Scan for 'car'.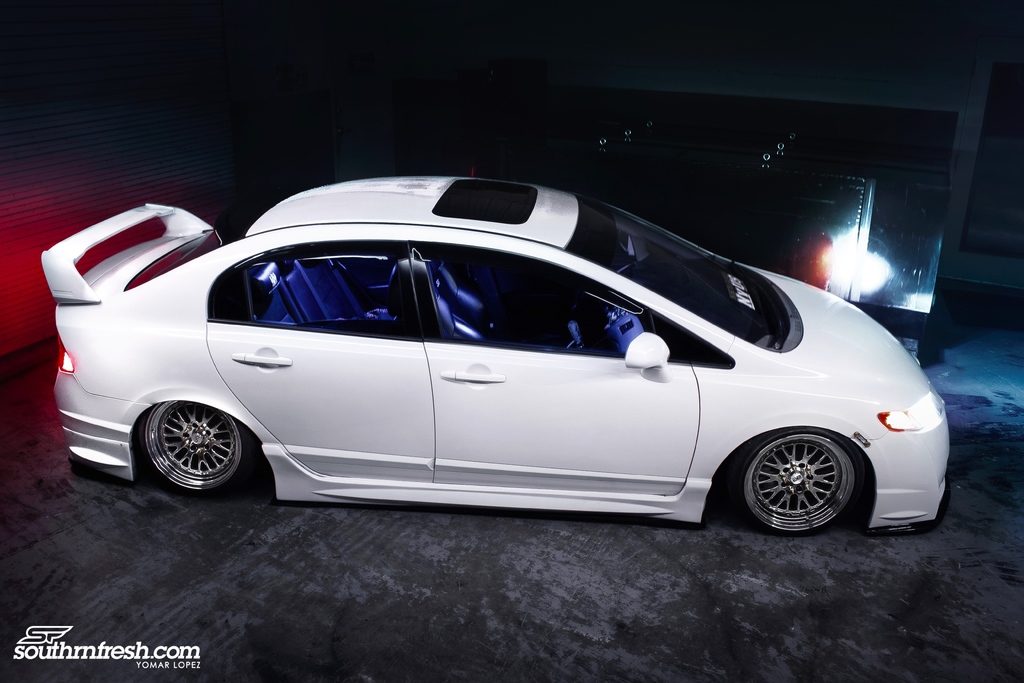
Scan result: bbox=[39, 177, 950, 536].
